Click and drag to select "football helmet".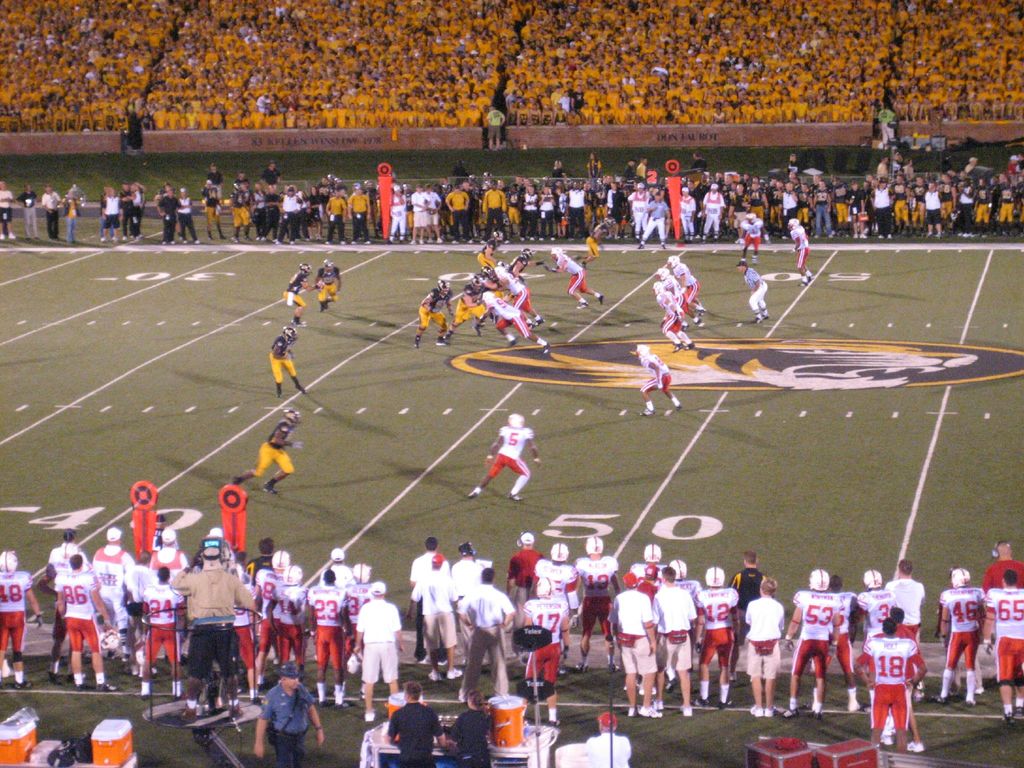
Selection: <box>282,408,303,426</box>.
